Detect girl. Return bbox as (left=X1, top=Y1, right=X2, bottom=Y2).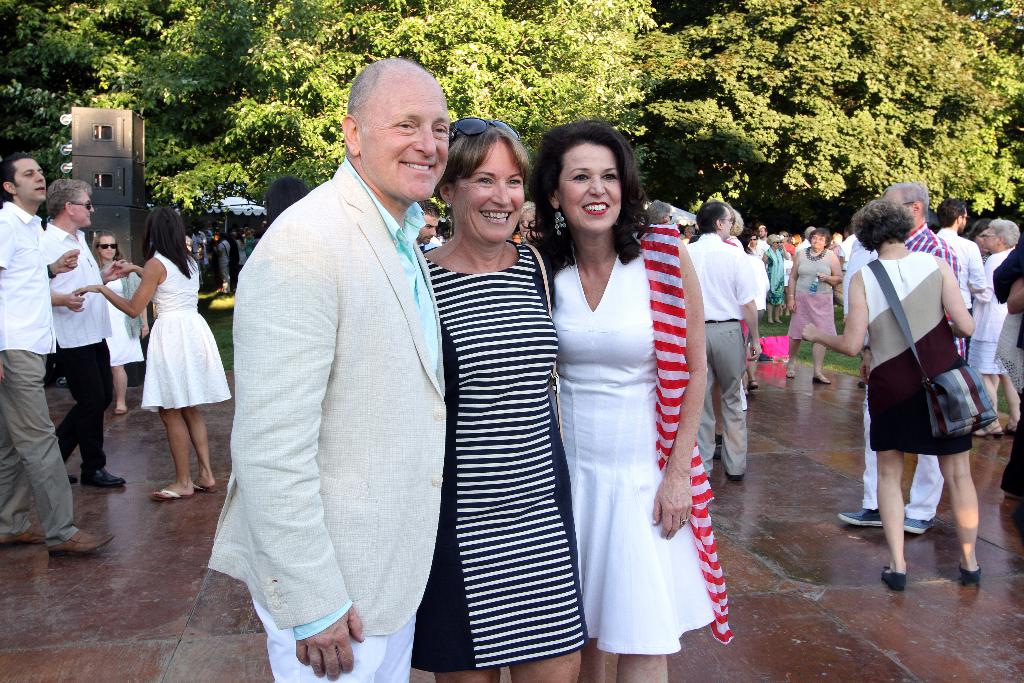
(left=70, top=206, right=236, bottom=498).
